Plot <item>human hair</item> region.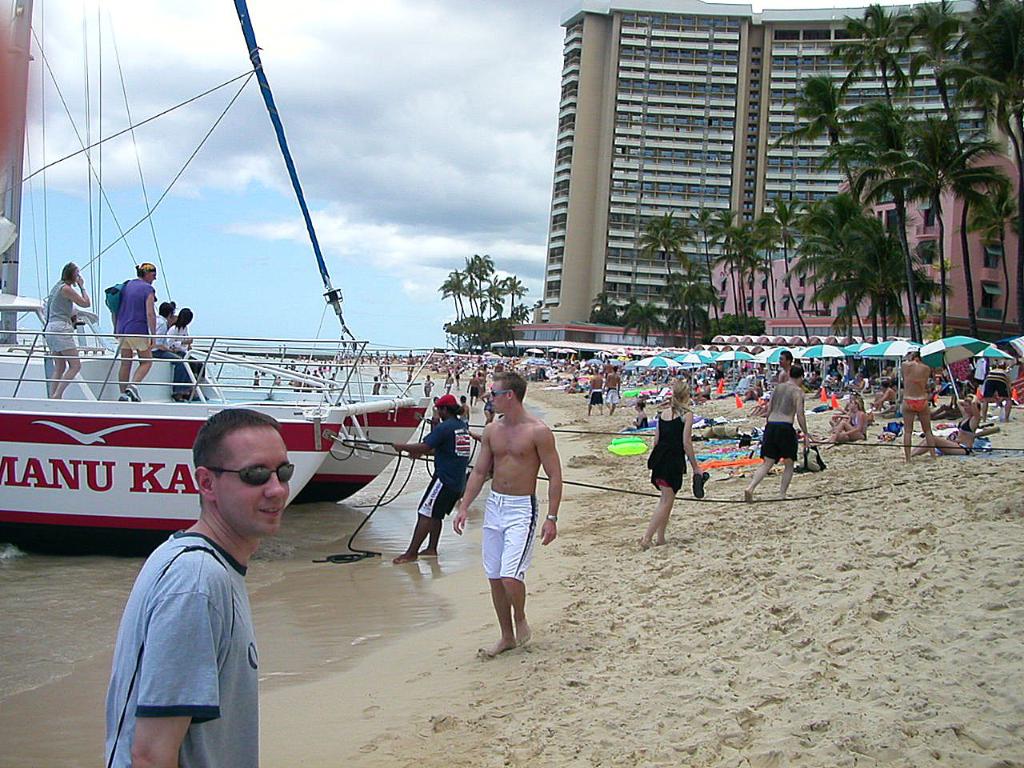
Plotted at [x1=669, y1=378, x2=691, y2=421].
